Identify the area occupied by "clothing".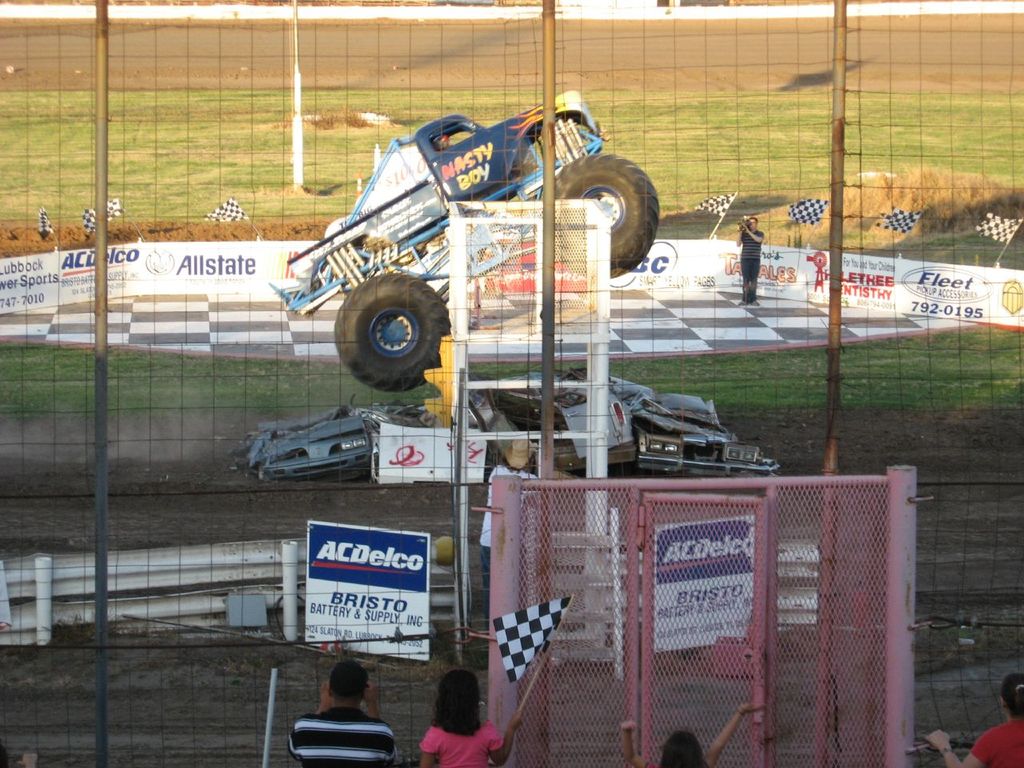
Area: 974/702/1023/767.
